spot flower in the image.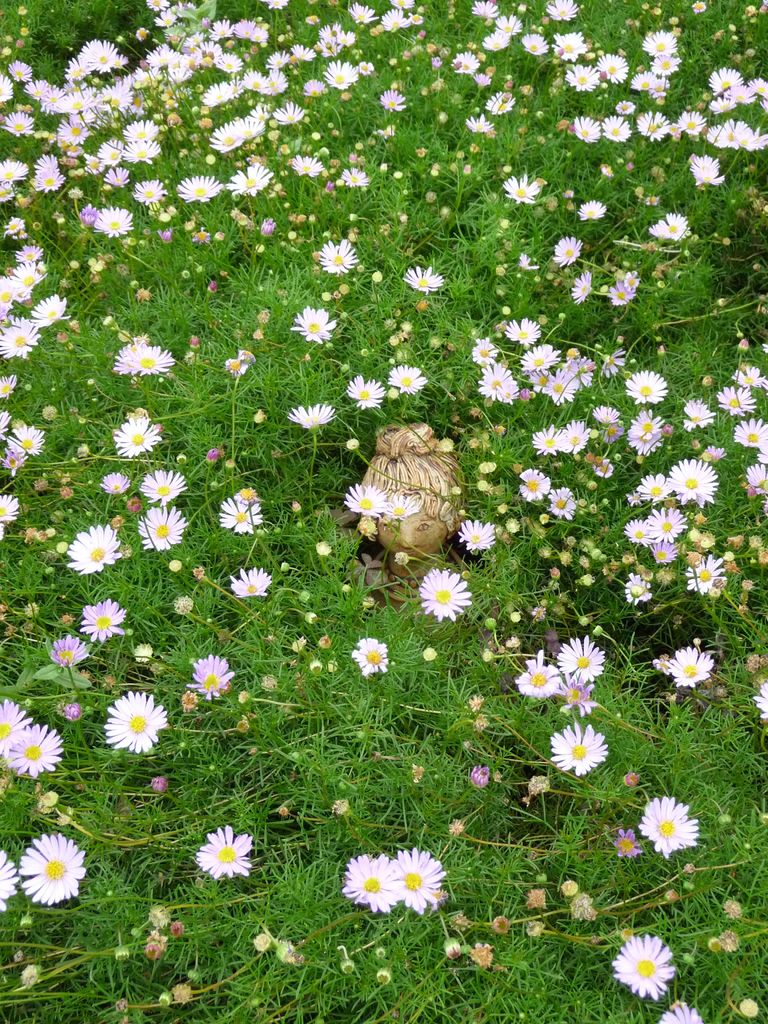
flower found at 324:56:360:93.
